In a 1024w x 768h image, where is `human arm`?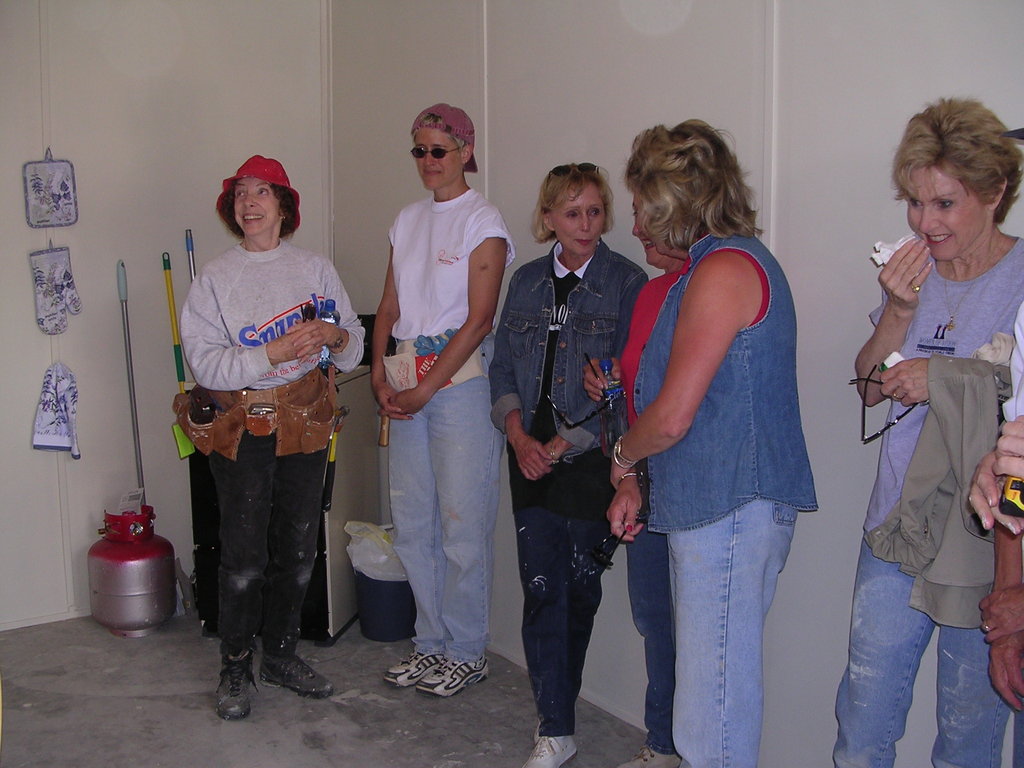
(x1=547, y1=287, x2=636, y2=458).
